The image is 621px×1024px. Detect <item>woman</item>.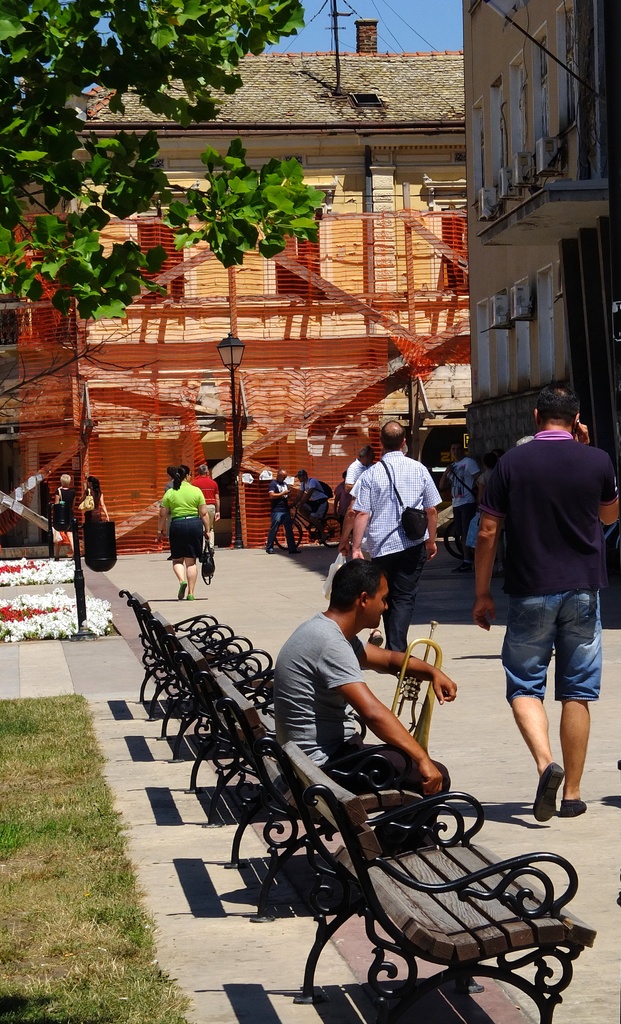
Detection: 45 474 74 557.
